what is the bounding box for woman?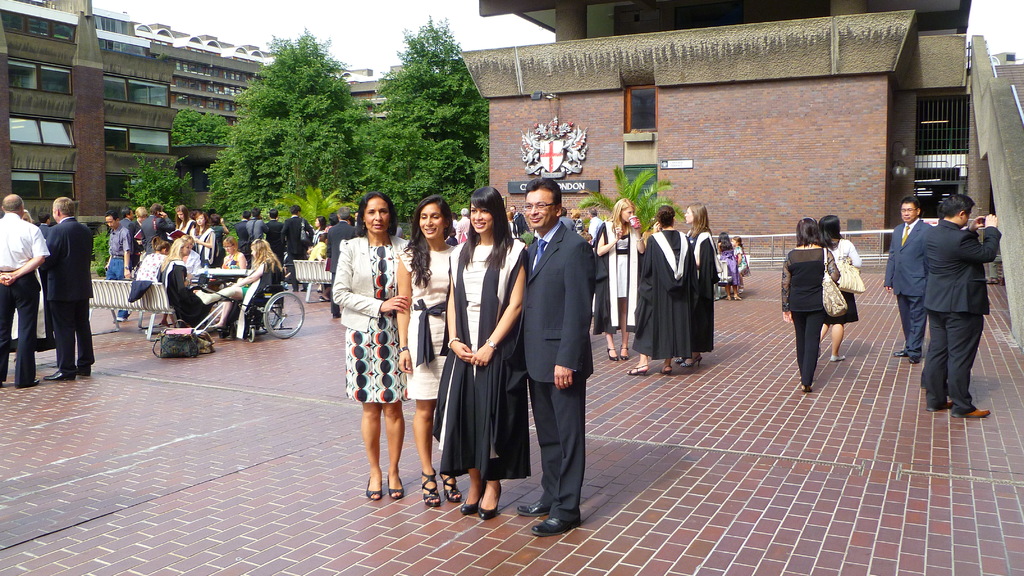
l=138, t=236, r=170, b=328.
